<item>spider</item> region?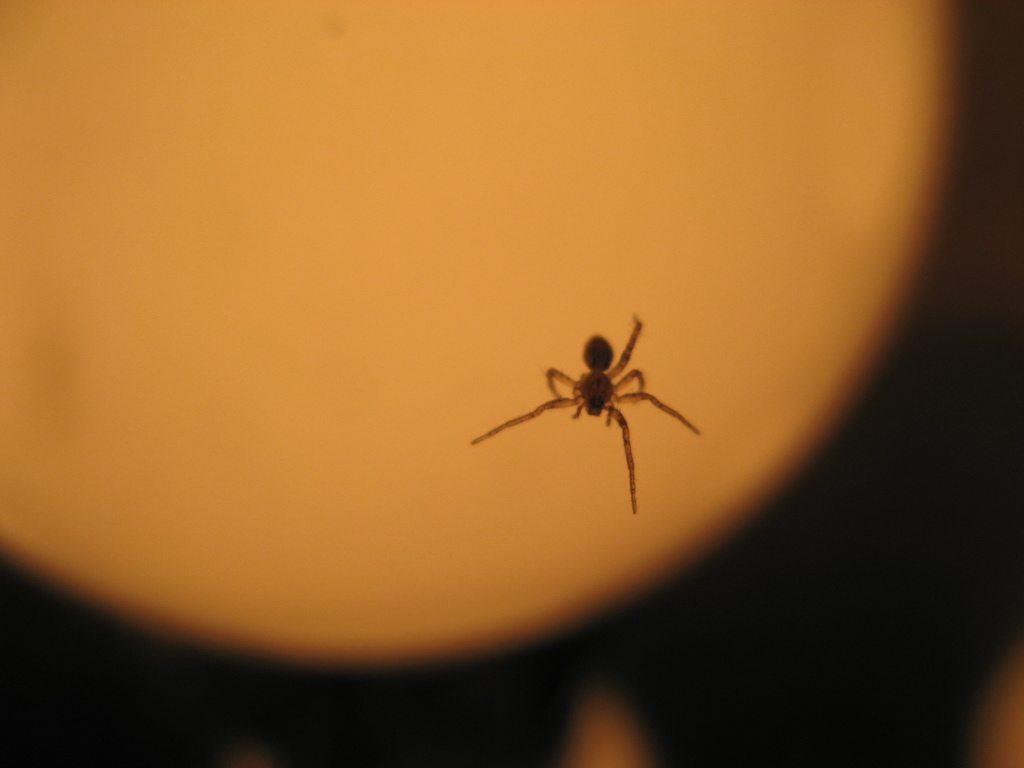
<region>465, 314, 698, 517</region>
